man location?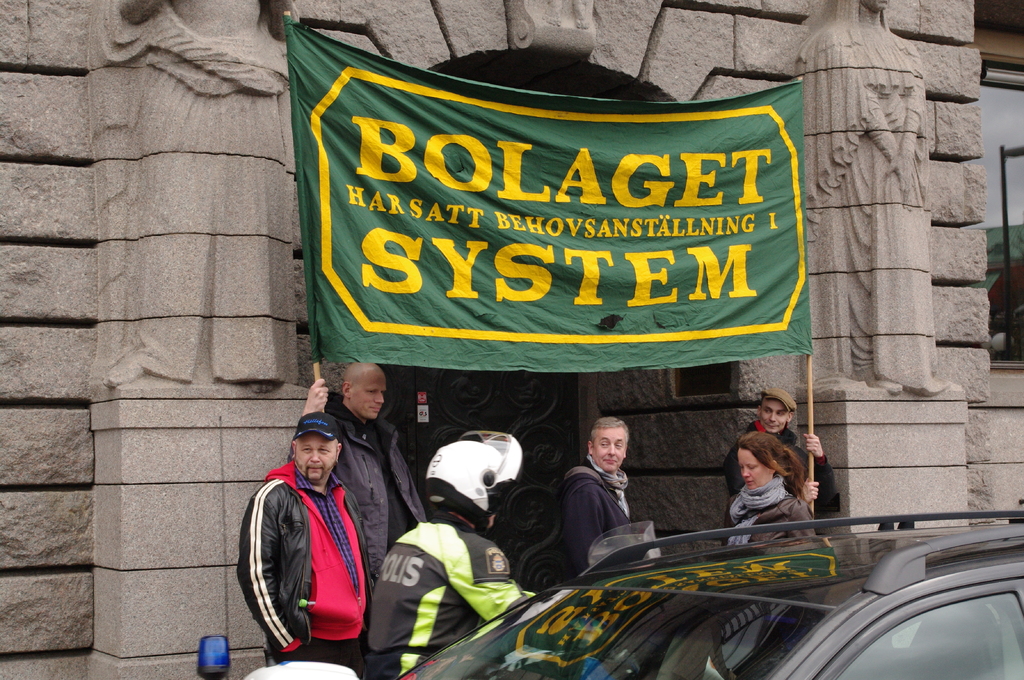
x1=364 y1=449 x2=534 y2=679
